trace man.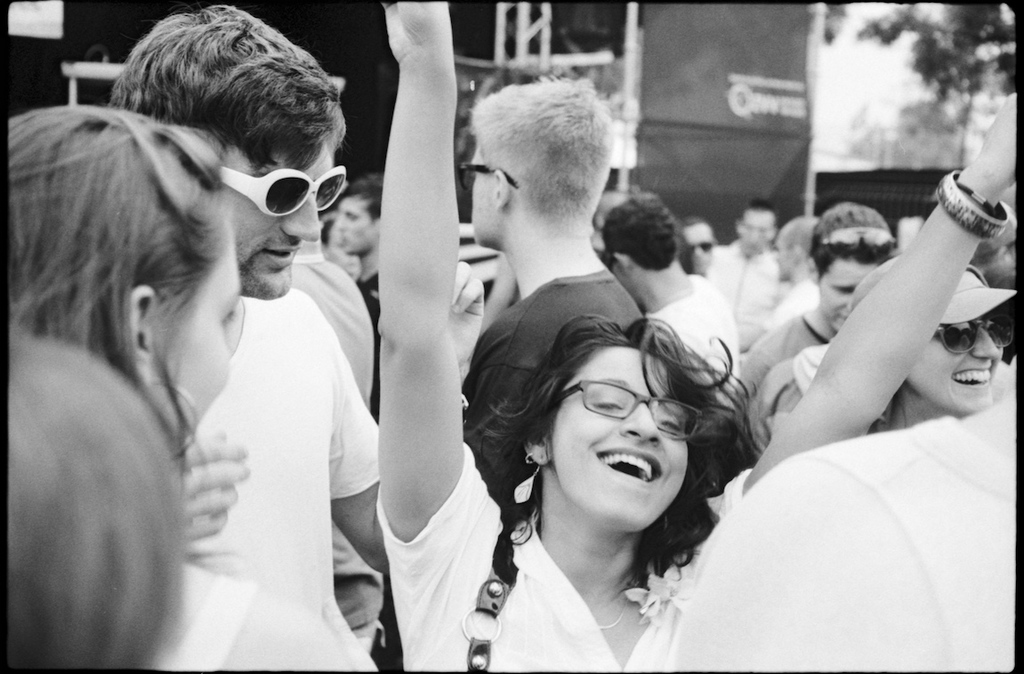
Traced to 731,194,901,411.
